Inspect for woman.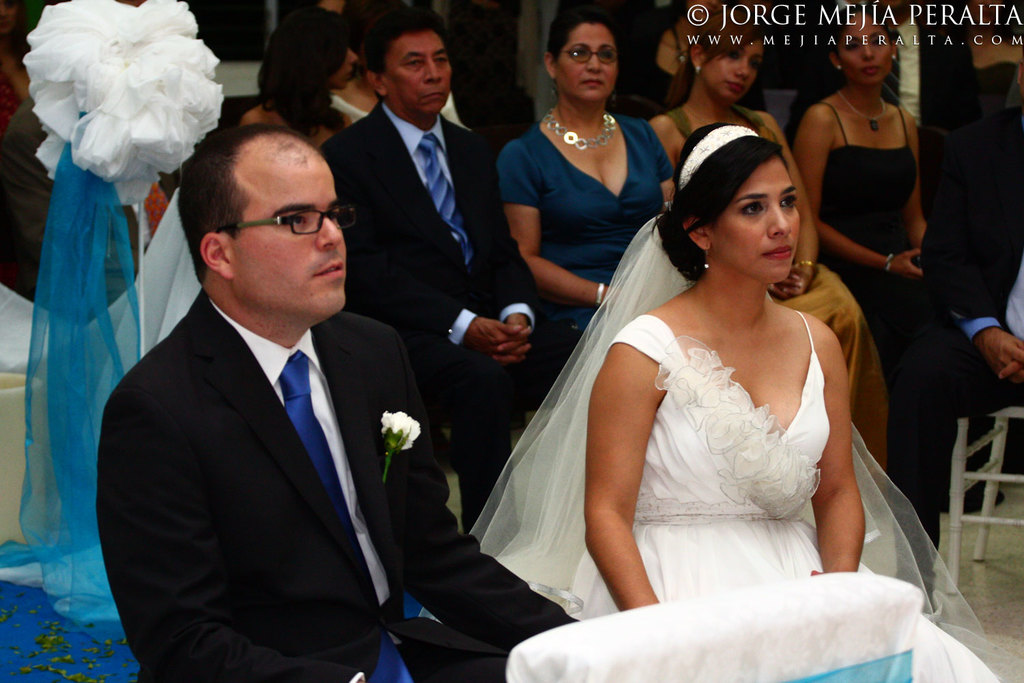
Inspection: rect(504, 12, 672, 389).
